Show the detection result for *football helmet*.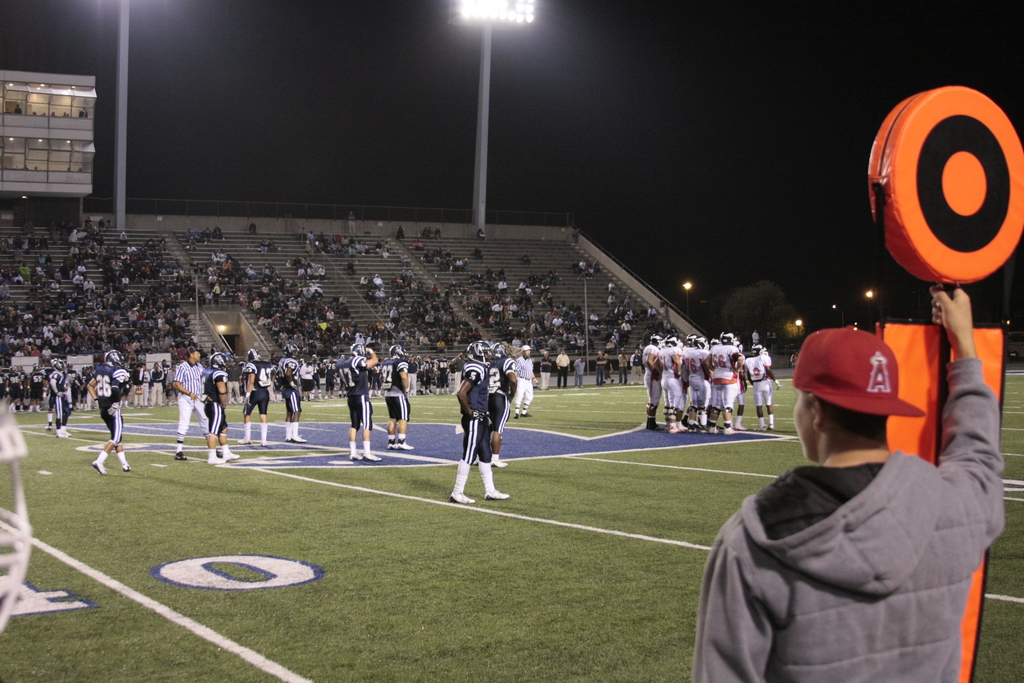
left=104, top=347, right=129, bottom=368.
